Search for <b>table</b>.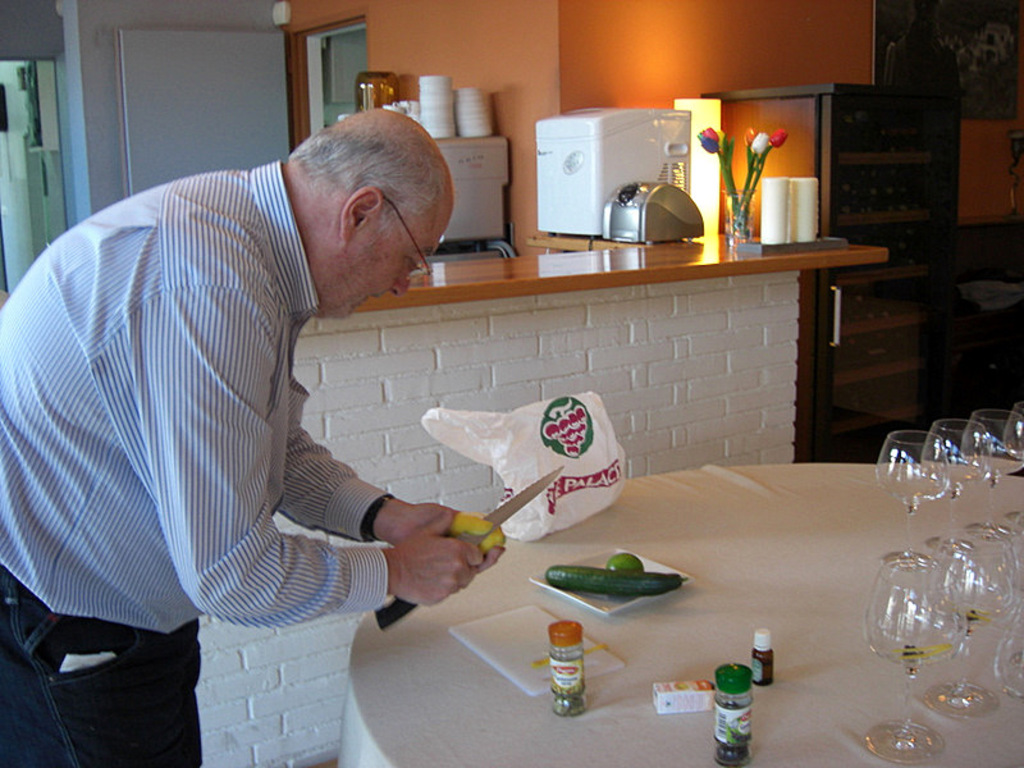
Found at x1=332, y1=461, x2=1023, y2=767.
